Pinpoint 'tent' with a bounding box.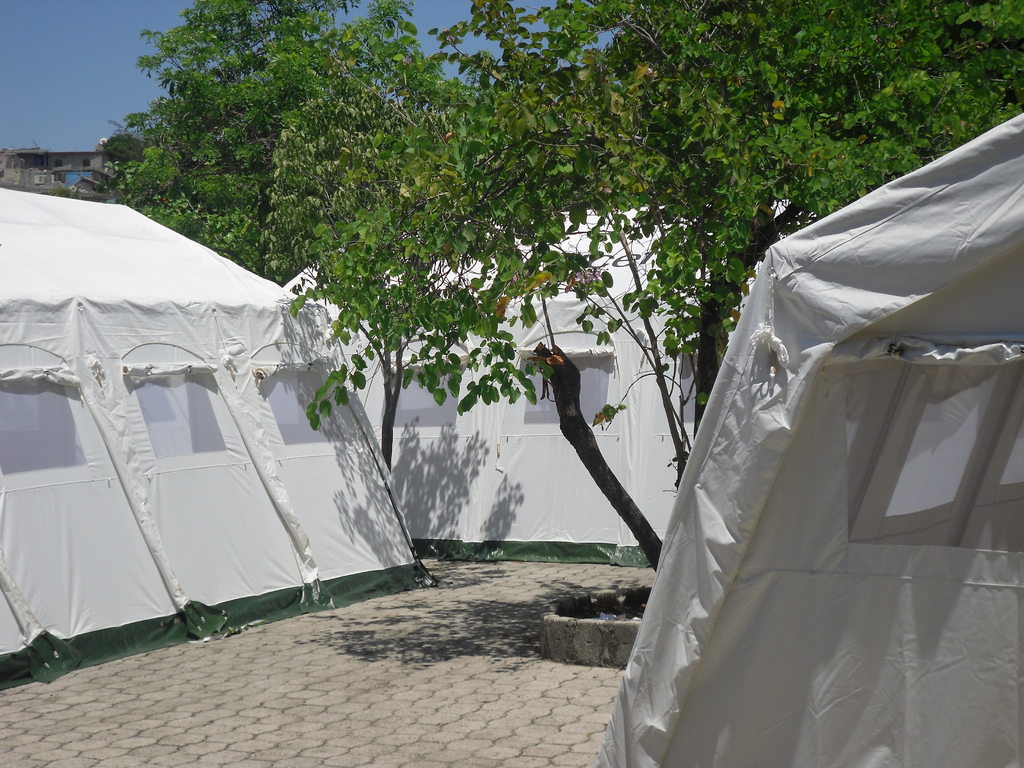
<region>588, 116, 1023, 767</region>.
